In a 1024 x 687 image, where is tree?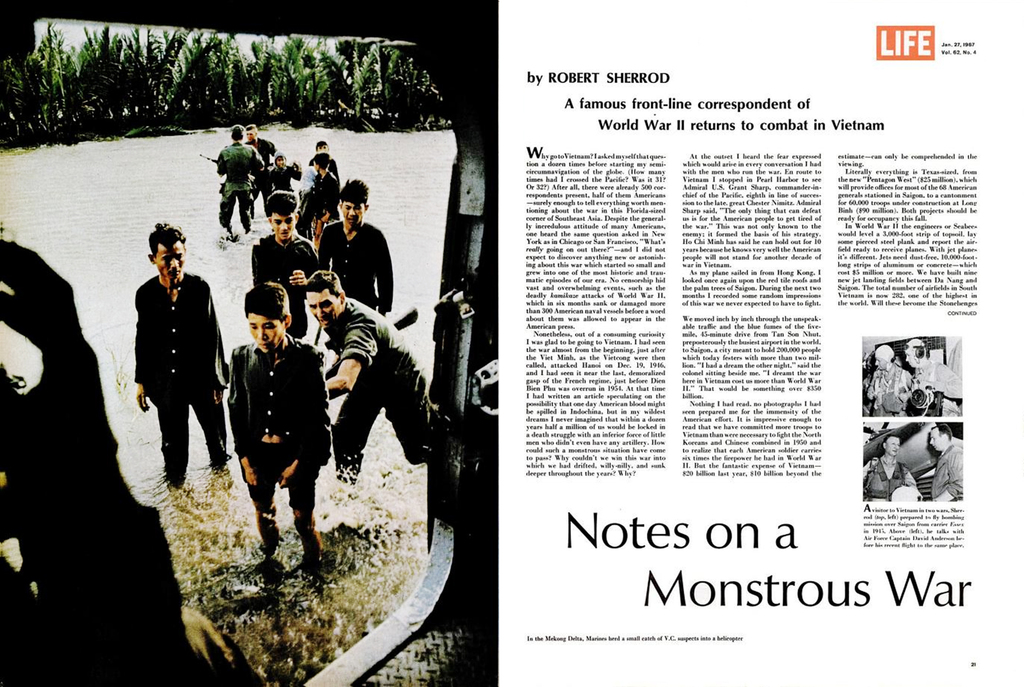
(143, 35, 174, 114).
